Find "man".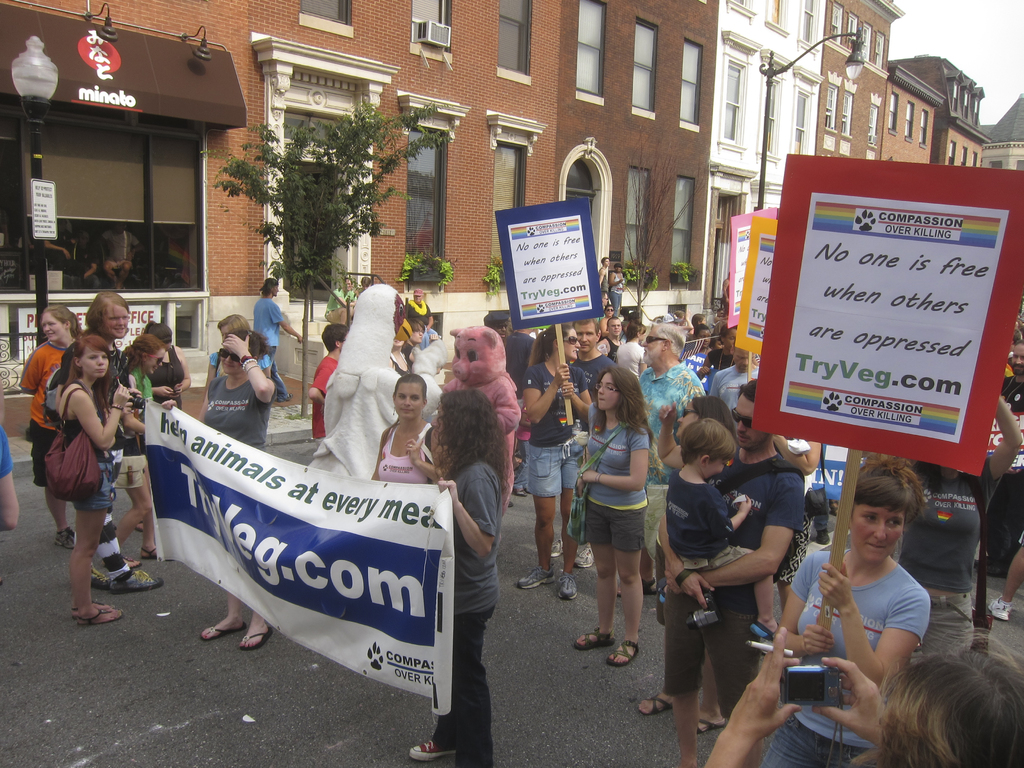
[616, 321, 713, 601].
